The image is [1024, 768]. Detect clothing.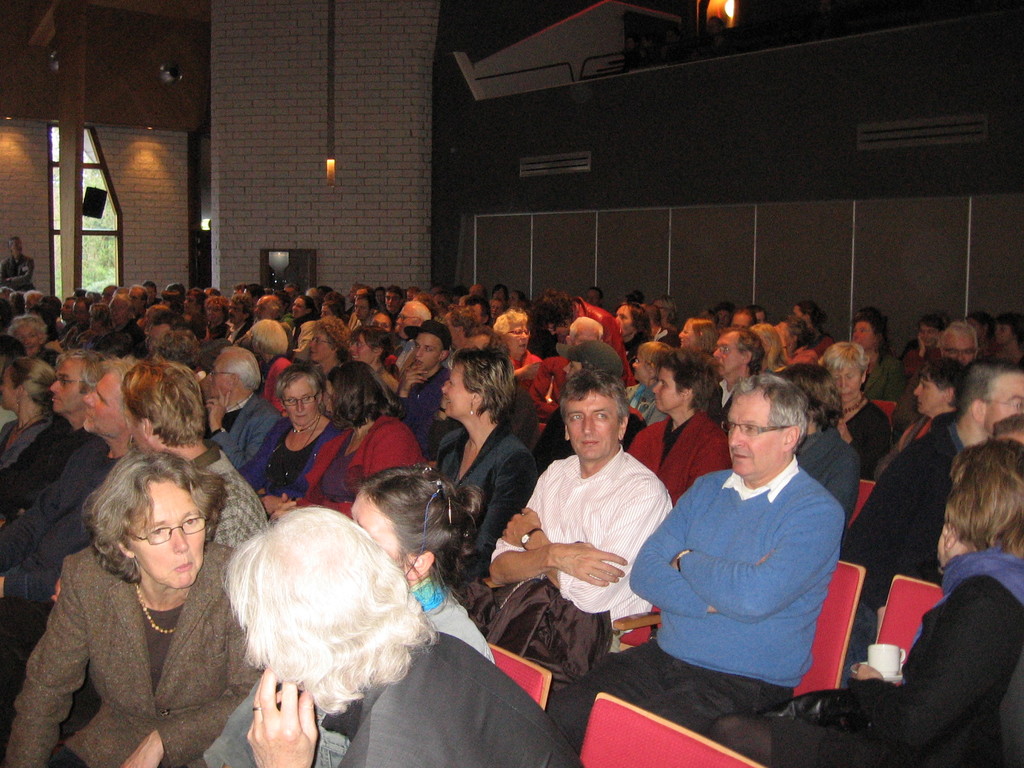
Detection: [426, 420, 554, 550].
